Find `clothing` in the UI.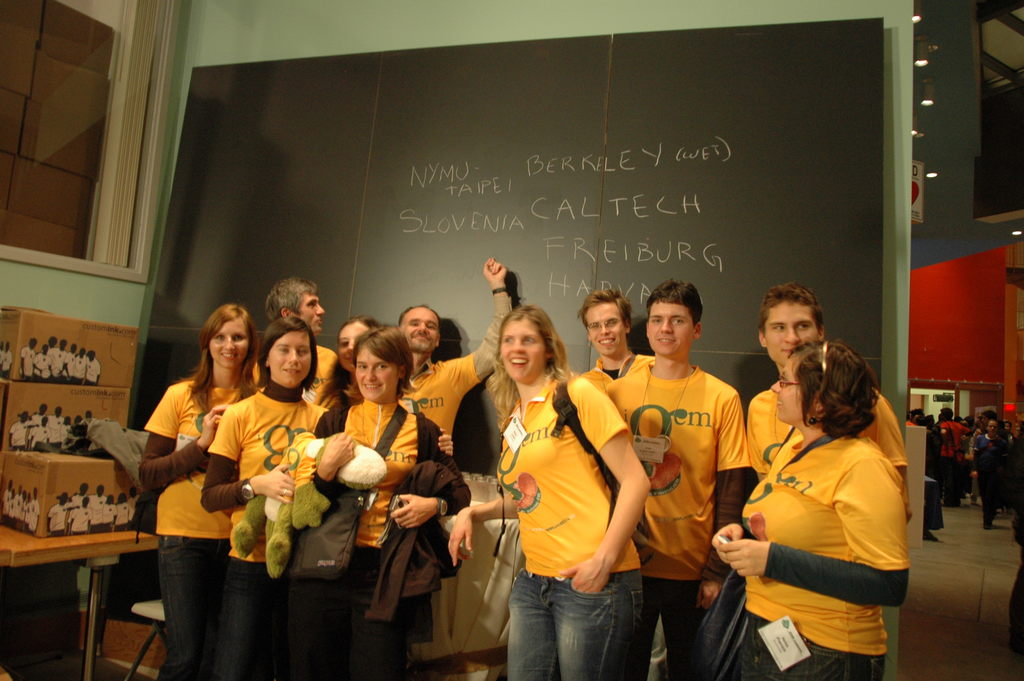
UI element at {"x1": 60, "y1": 352, "x2": 77, "y2": 376}.
